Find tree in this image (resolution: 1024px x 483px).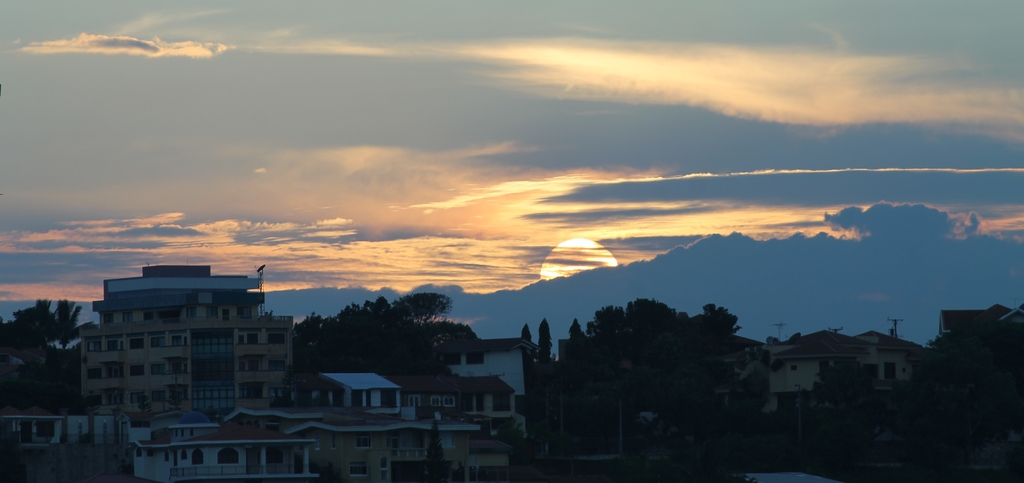
45,299,90,363.
